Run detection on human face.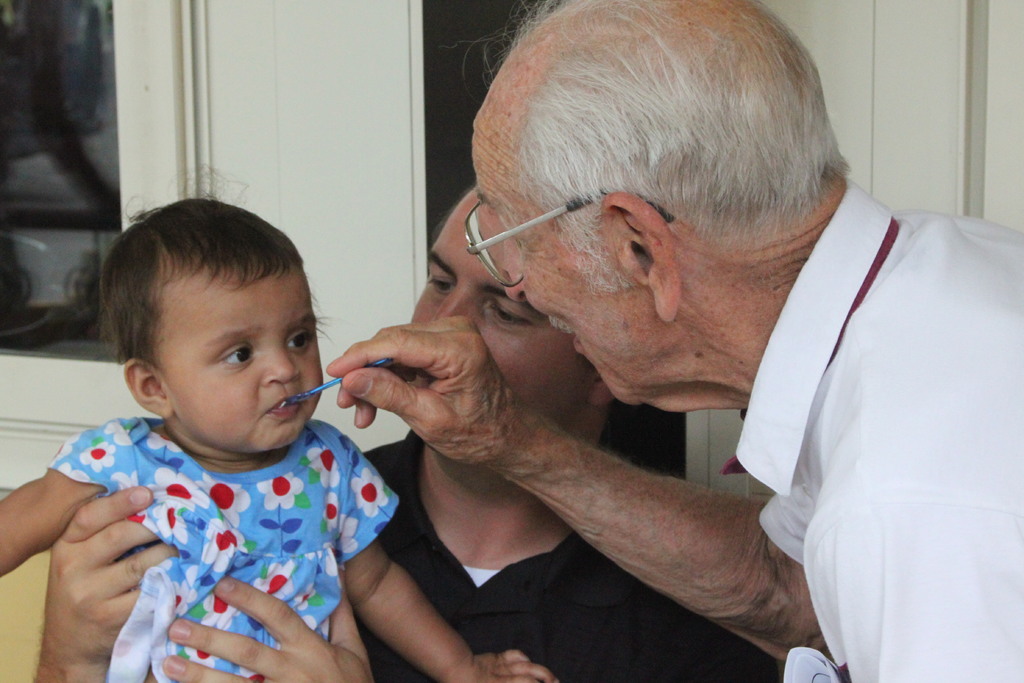
Result: x1=470 y1=111 x2=671 y2=406.
